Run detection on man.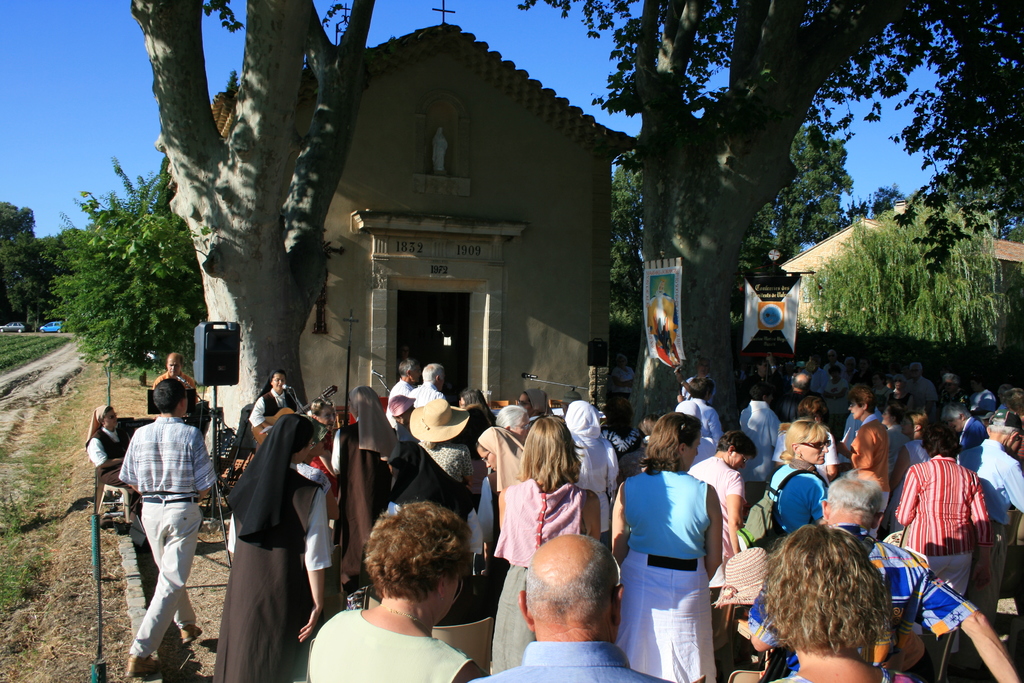
Result: bbox(771, 370, 812, 422).
